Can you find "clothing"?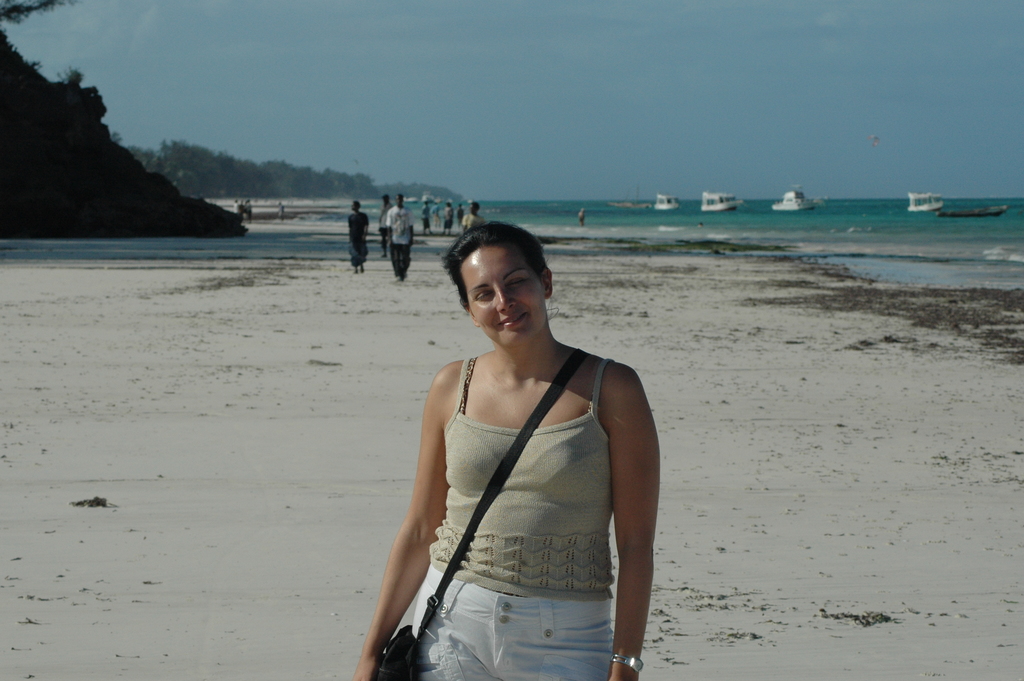
Yes, bounding box: x1=415, y1=355, x2=618, y2=680.
